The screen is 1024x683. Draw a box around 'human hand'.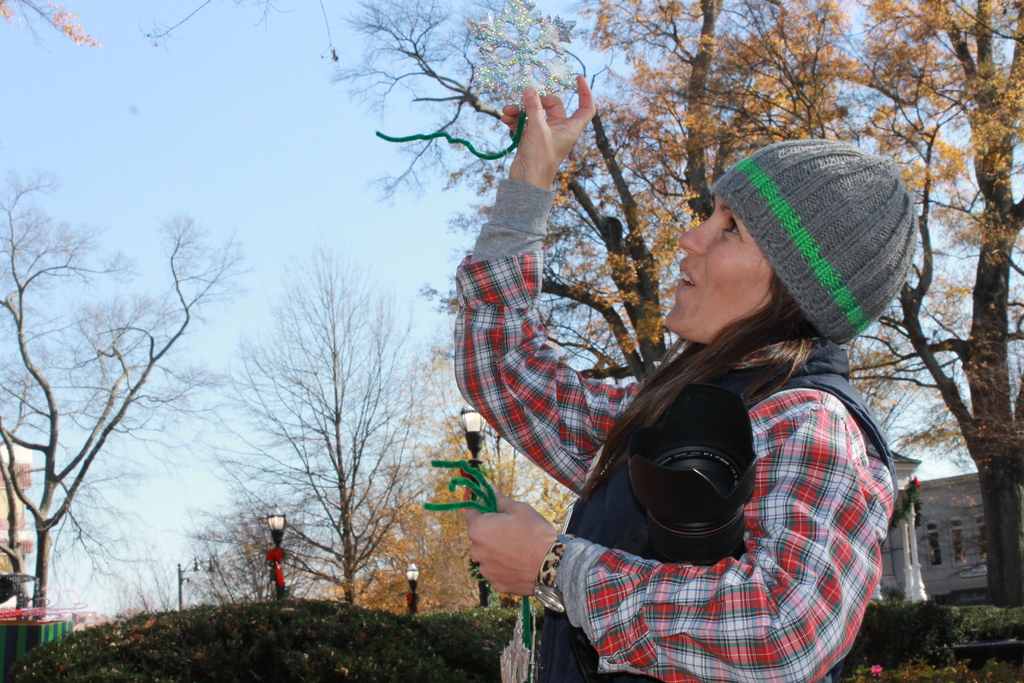
(460,481,560,598).
